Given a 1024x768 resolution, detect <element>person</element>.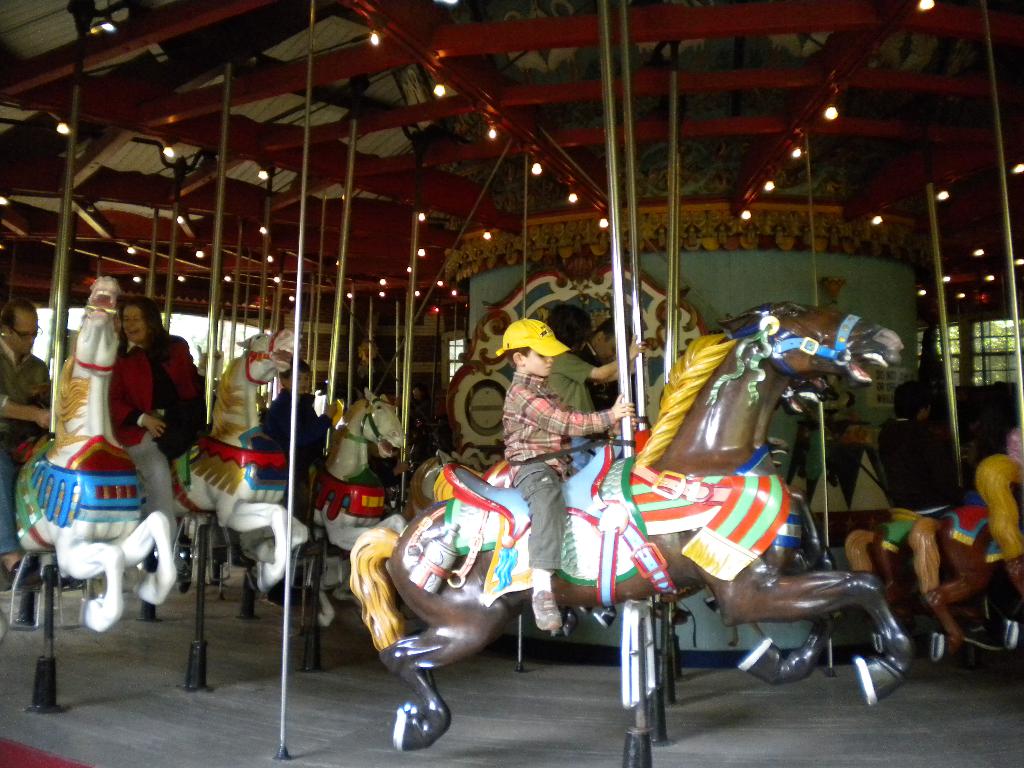
[x1=255, y1=353, x2=335, y2=532].
